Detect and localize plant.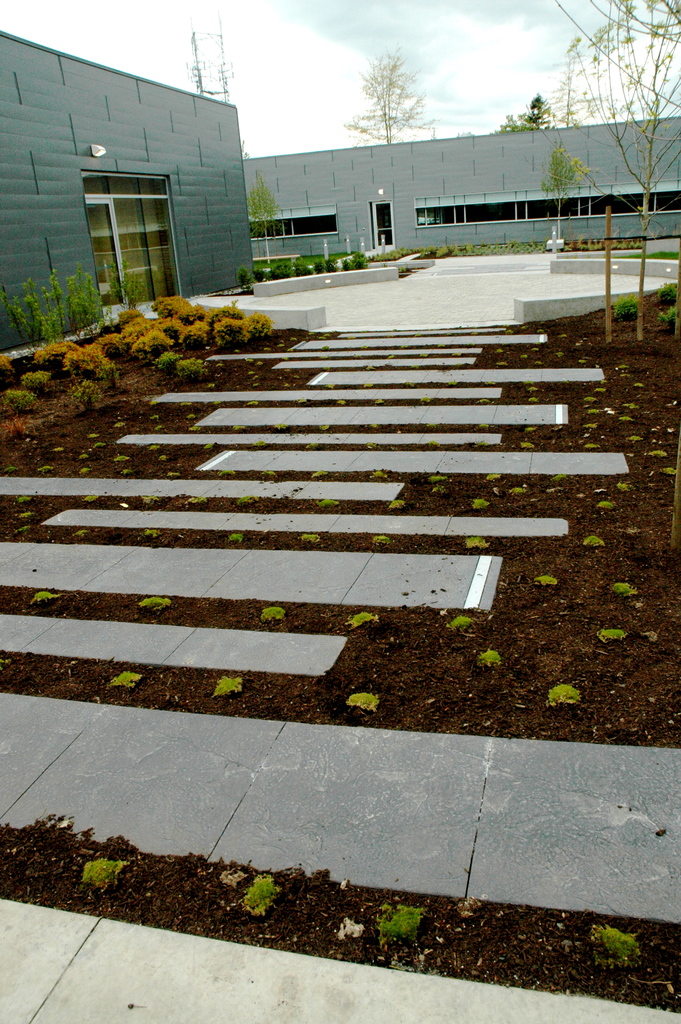
Localized at BBox(324, 378, 336, 392).
